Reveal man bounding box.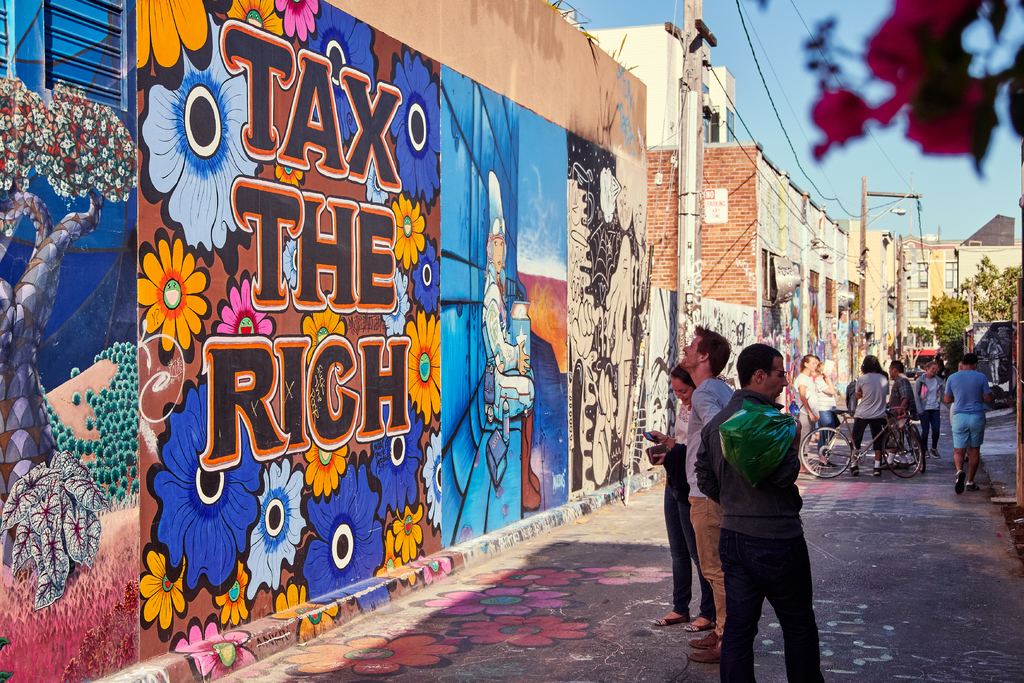
Revealed: [696,334,836,675].
